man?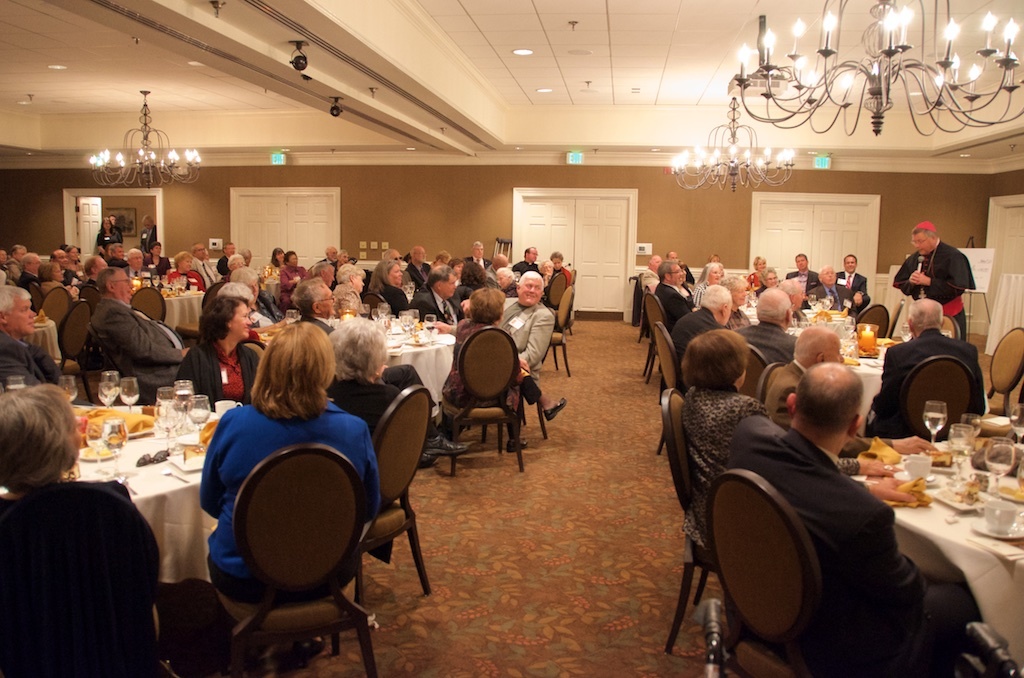
l=127, t=250, r=154, b=275
